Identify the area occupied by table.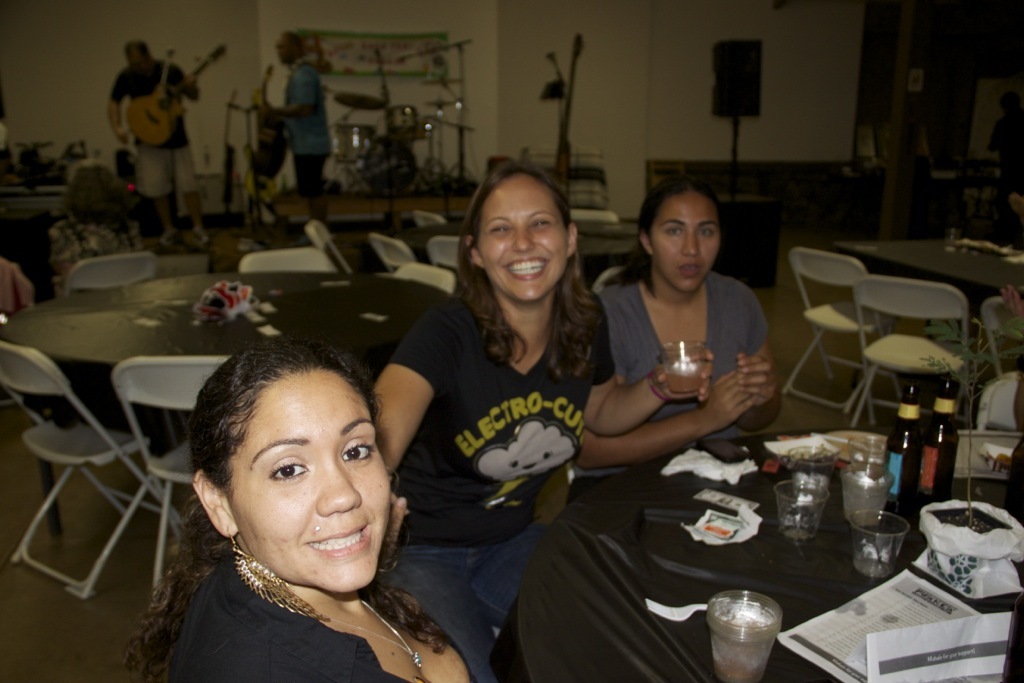
Area: box=[633, 423, 1007, 682].
